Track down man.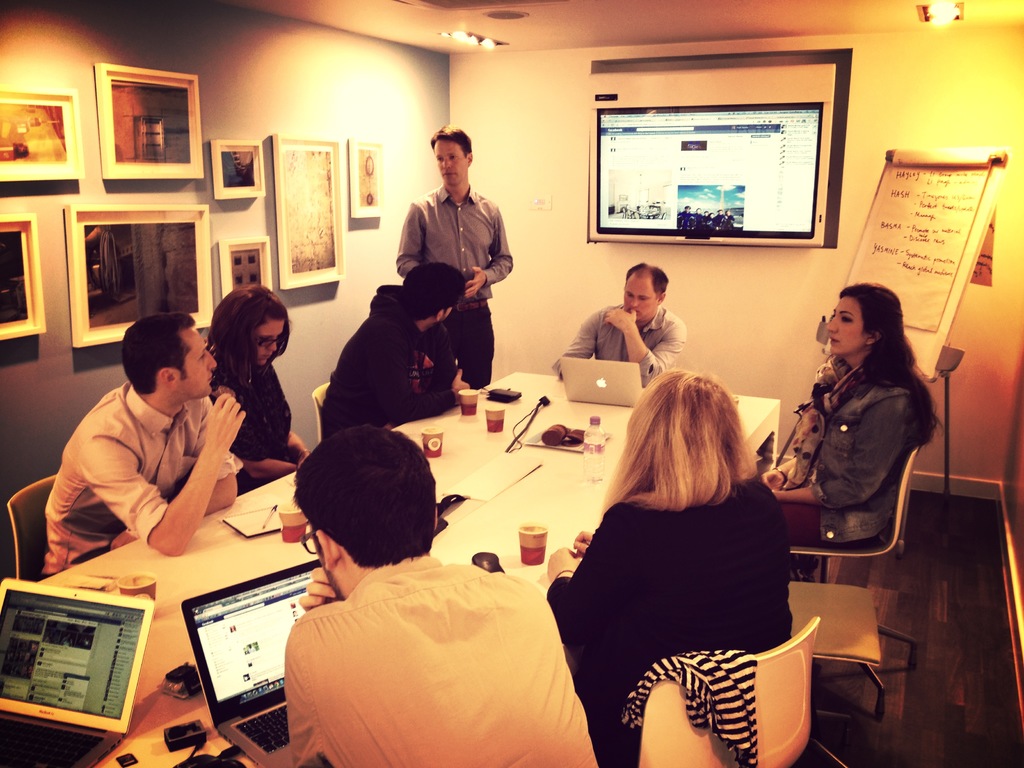
Tracked to rect(316, 262, 480, 445).
